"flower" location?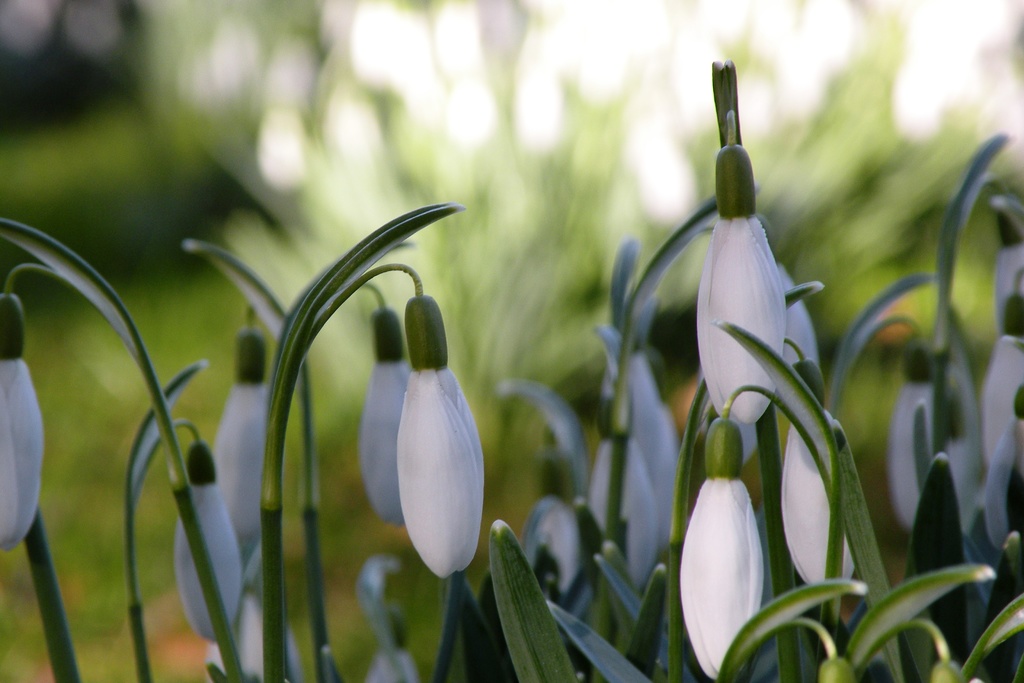
[621, 339, 680, 536]
